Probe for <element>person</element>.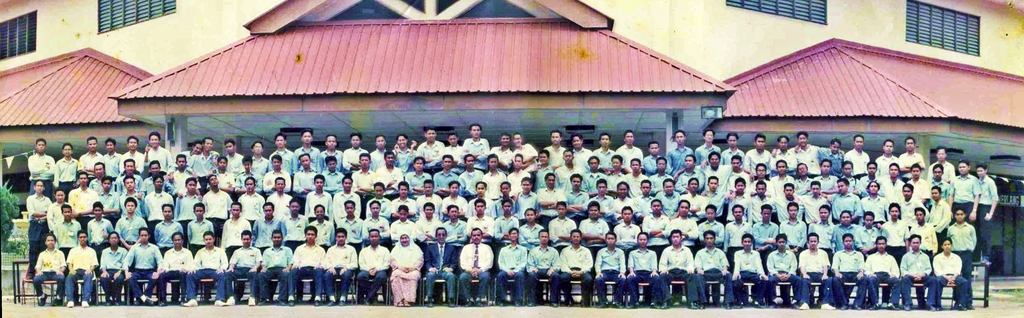
Probe result: <bbox>564, 175, 586, 223</bbox>.
